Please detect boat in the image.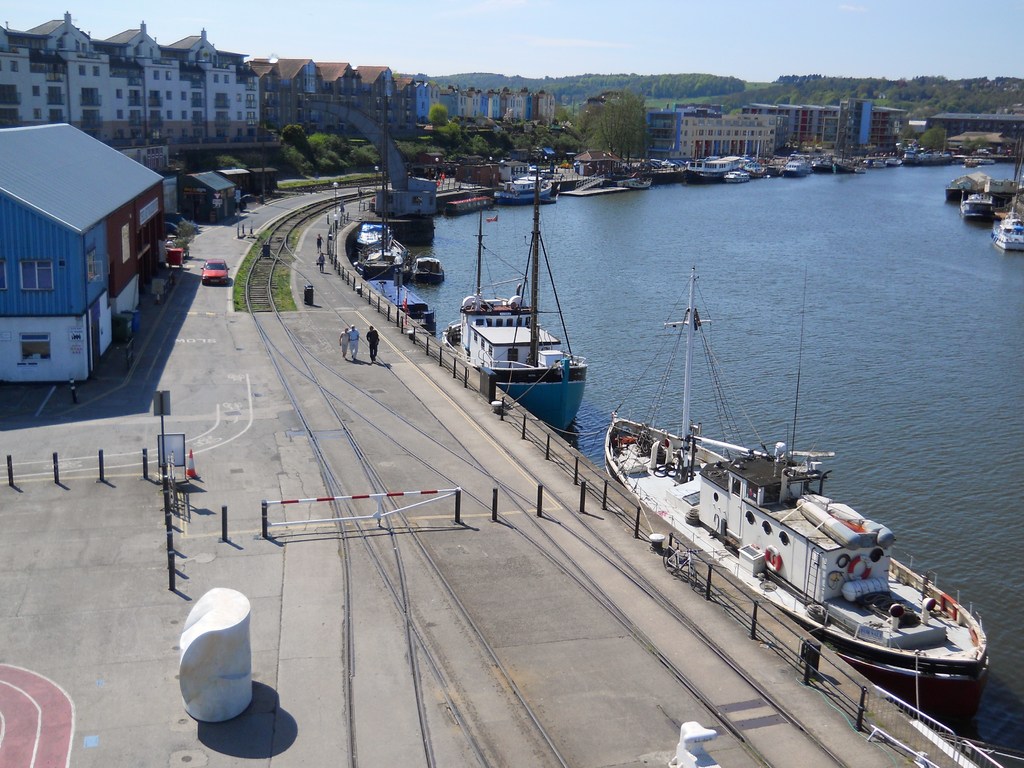
(715,168,752,182).
